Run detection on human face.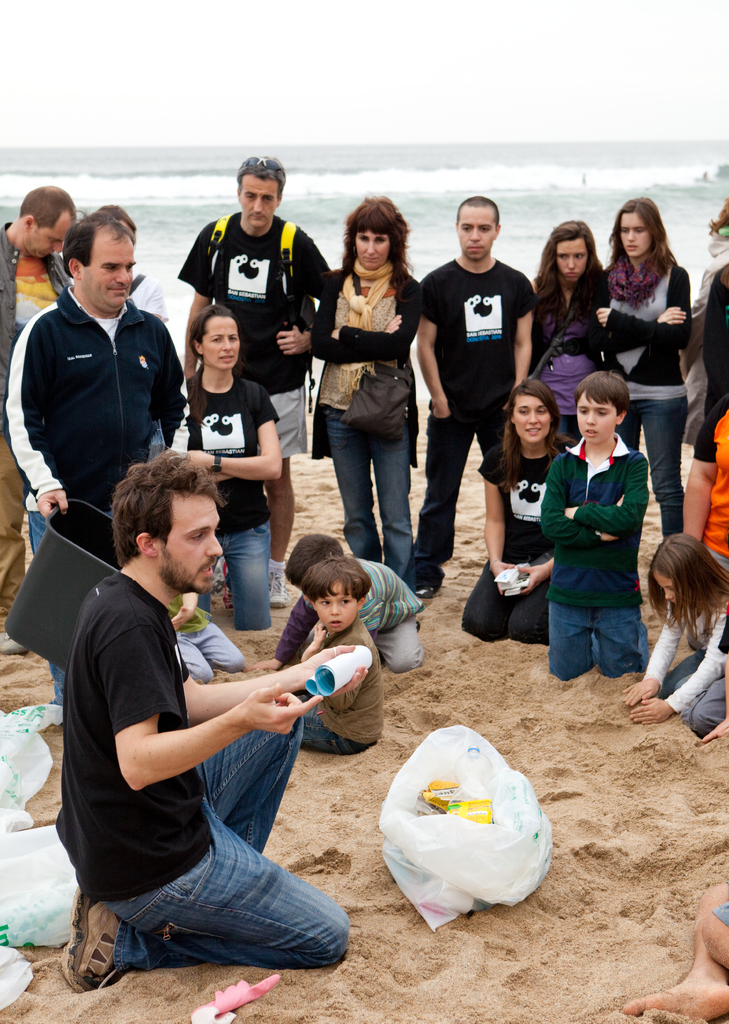
Result: {"left": 238, "top": 173, "right": 281, "bottom": 229}.
